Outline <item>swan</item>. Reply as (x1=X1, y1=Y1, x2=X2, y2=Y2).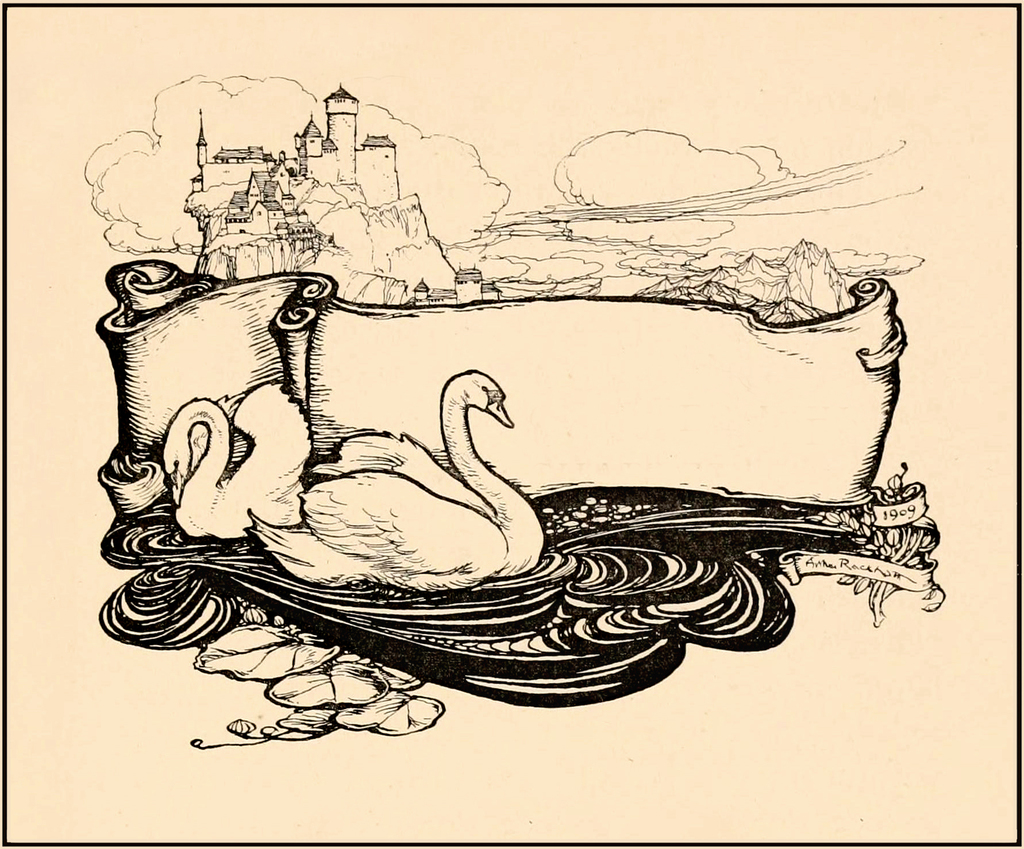
(x1=244, y1=364, x2=547, y2=592).
